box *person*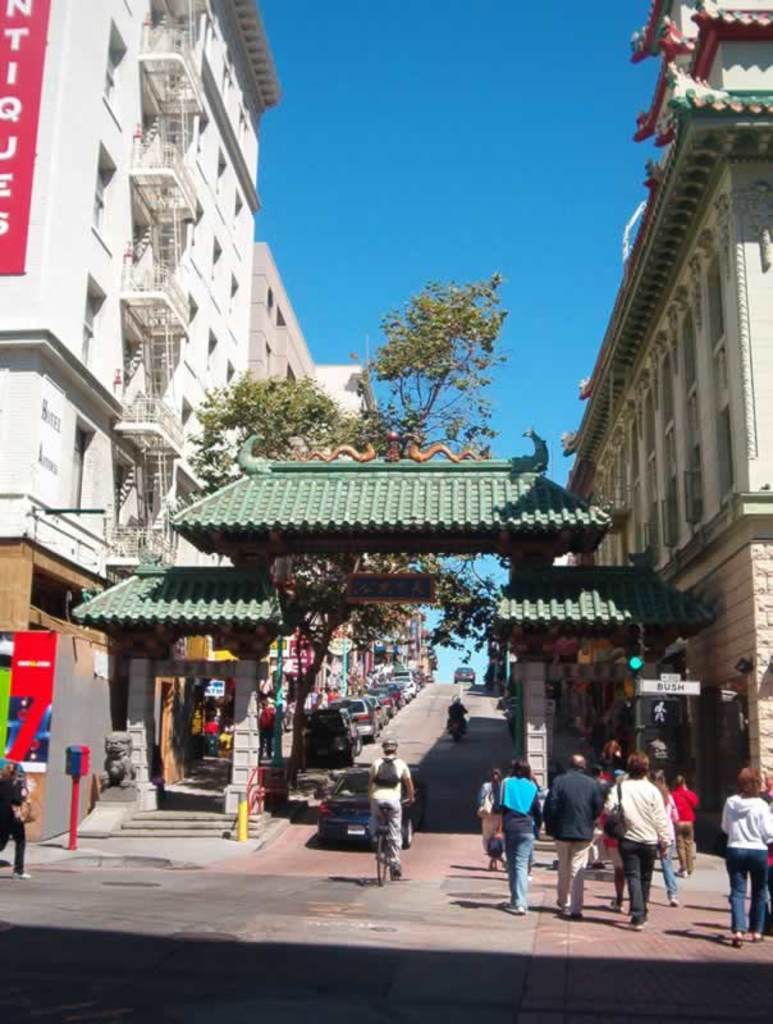
<region>365, 735, 416, 881</region>
